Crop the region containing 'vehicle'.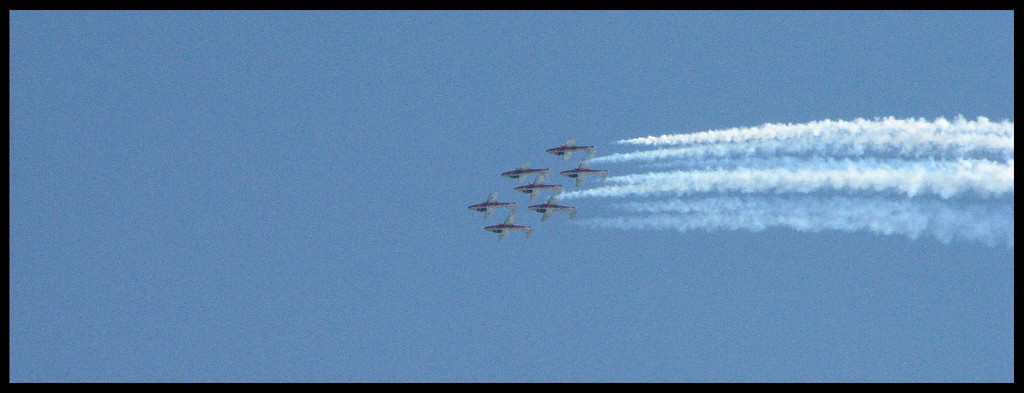
Crop region: locate(532, 189, 577, 228).
